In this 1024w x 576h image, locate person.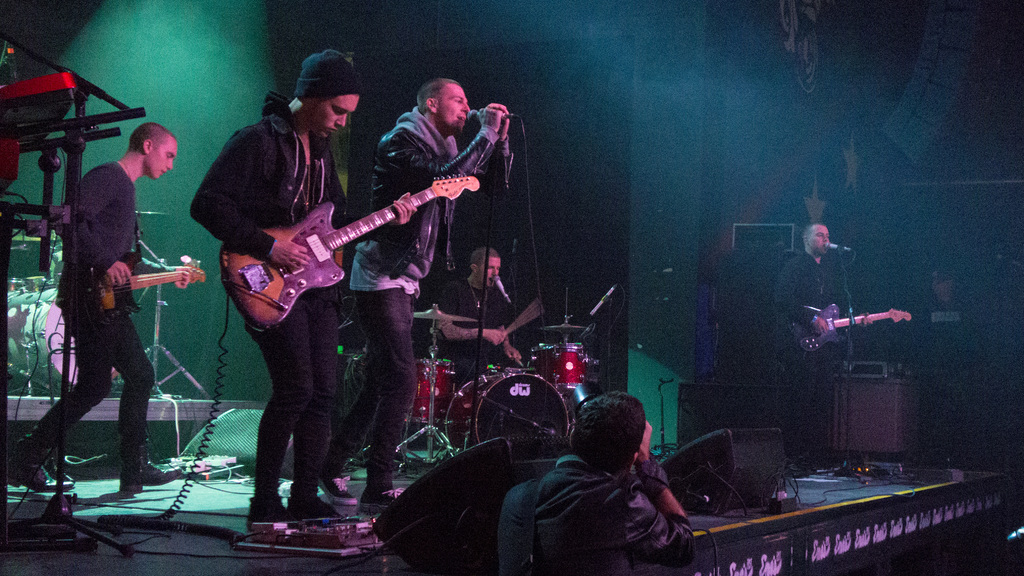
Bounding box: locate(497, 380, 695, 575).
